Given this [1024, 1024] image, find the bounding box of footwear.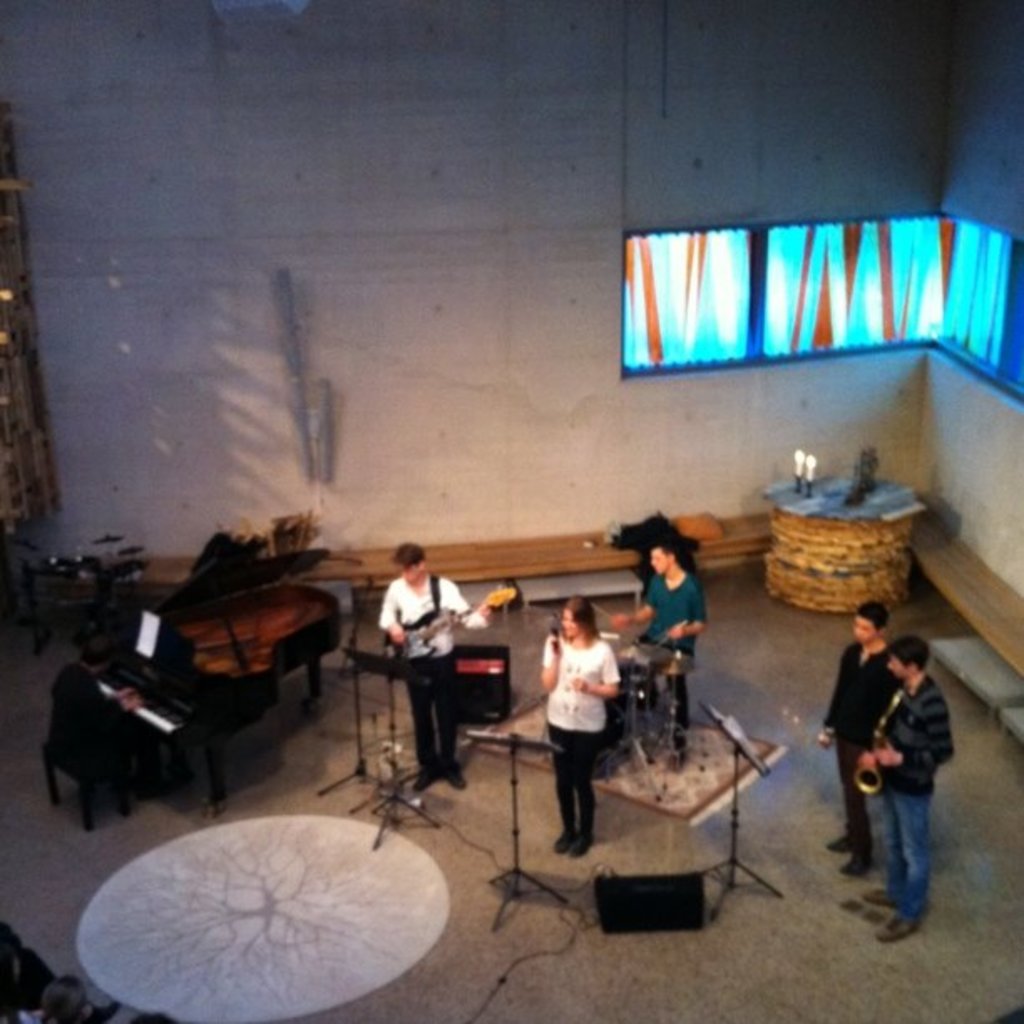
locate(880, 914, 915, 945).
